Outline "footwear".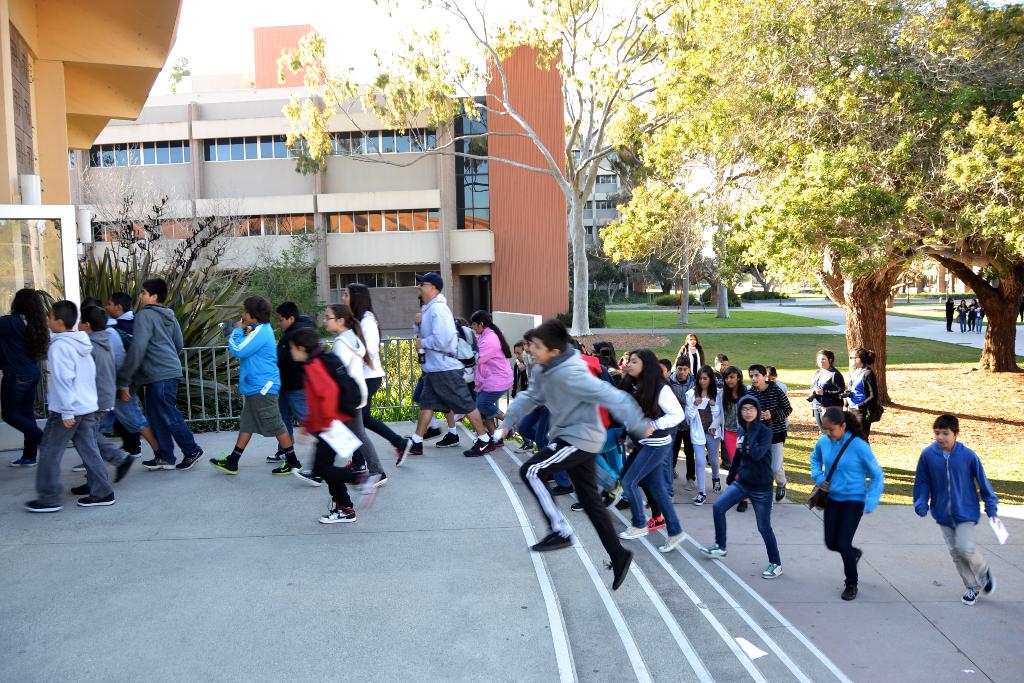
Outline: (left=113, top=445, right=145, bottom=463).
